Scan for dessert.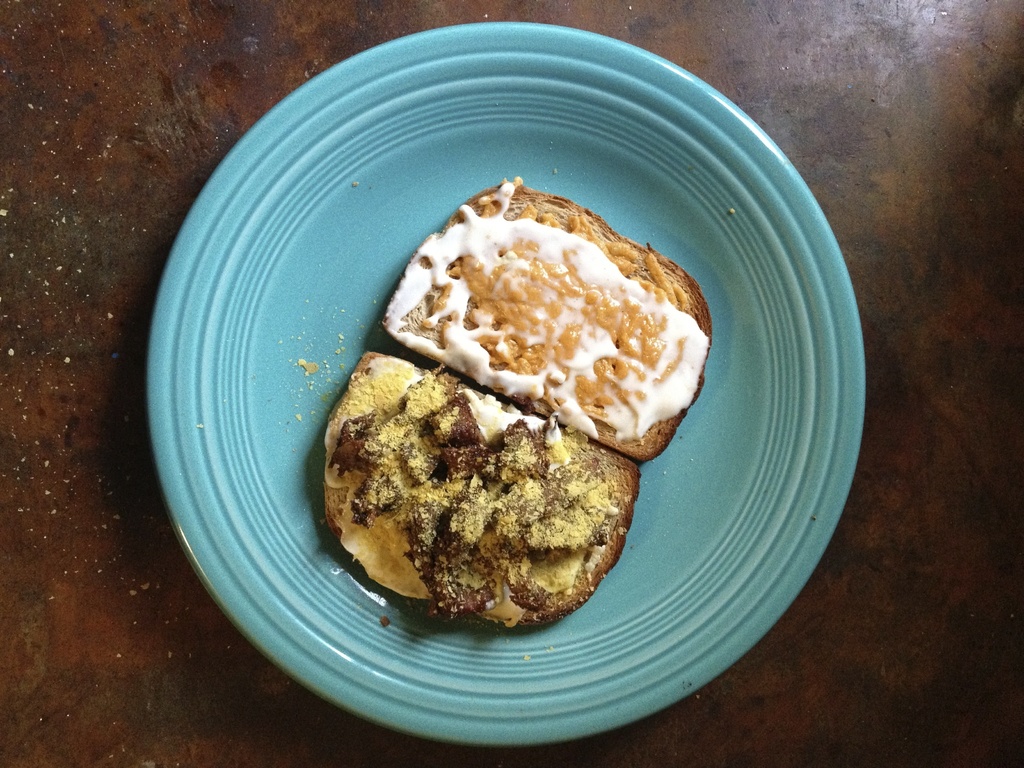
Scan result: [left=330, top=234, right=664, bottom=554].
